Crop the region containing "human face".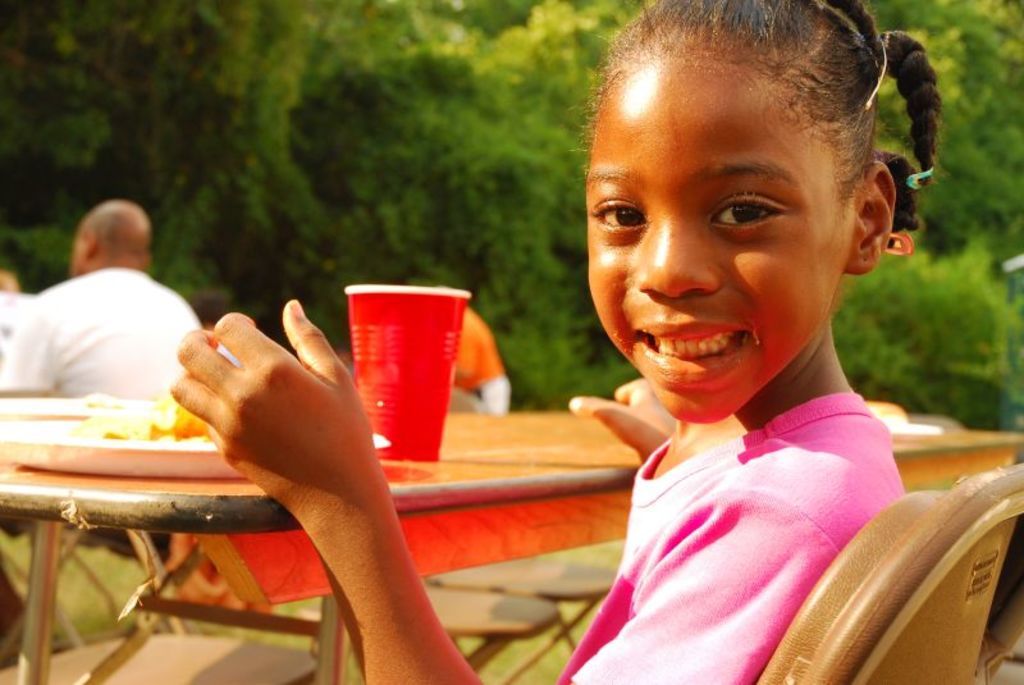
Crop region: {"x1": 591, "y1": 42, "x2": 881, "y2": 421}.
